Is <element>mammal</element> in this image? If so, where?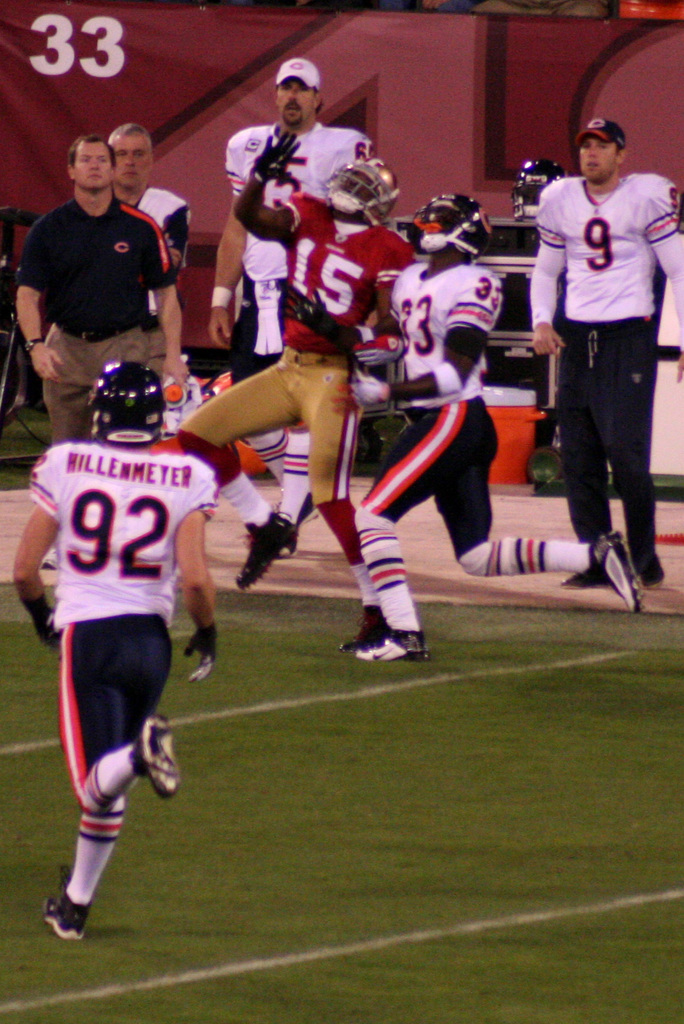
Yes, at 21 376 219 950.
